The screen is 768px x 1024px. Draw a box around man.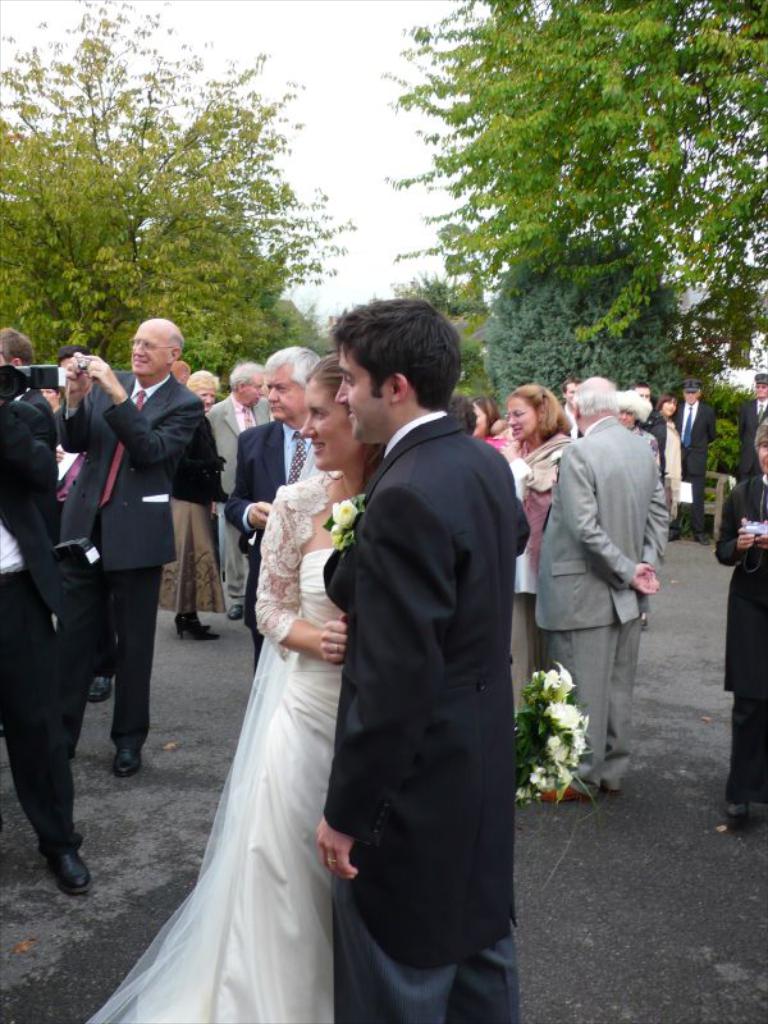
{"left": 321, "top": 305, "right": 524, "bottom": 1023}.
